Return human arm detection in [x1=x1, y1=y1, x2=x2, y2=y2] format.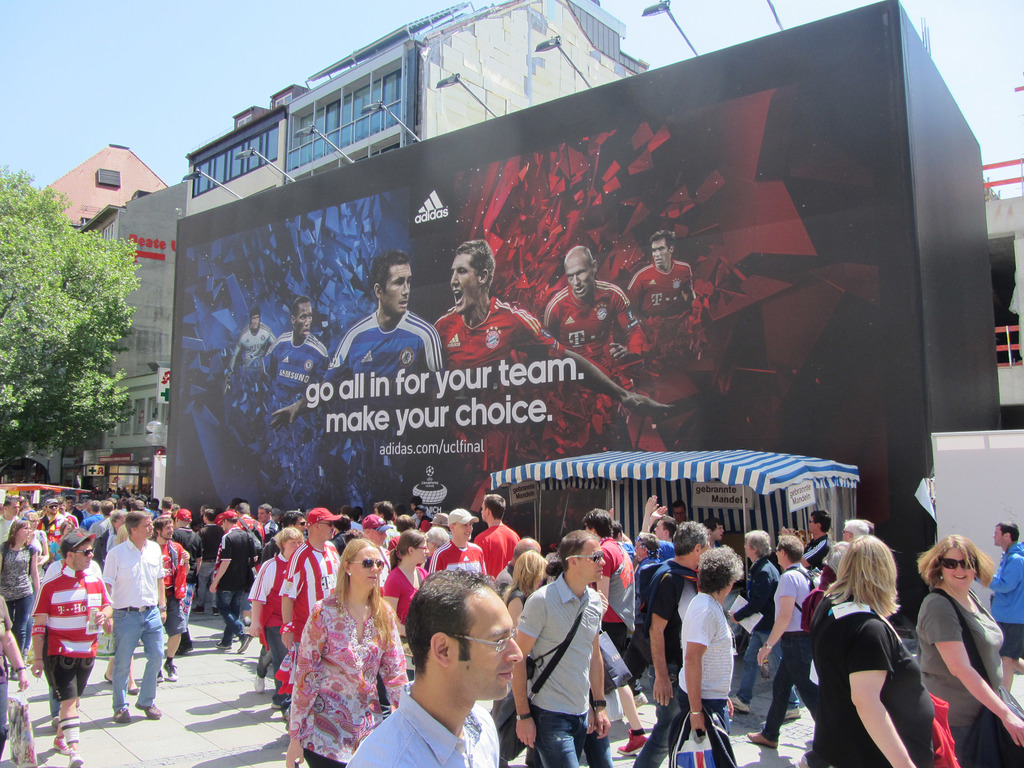
[x1=28, y1=584, x2=52, y2=680].
